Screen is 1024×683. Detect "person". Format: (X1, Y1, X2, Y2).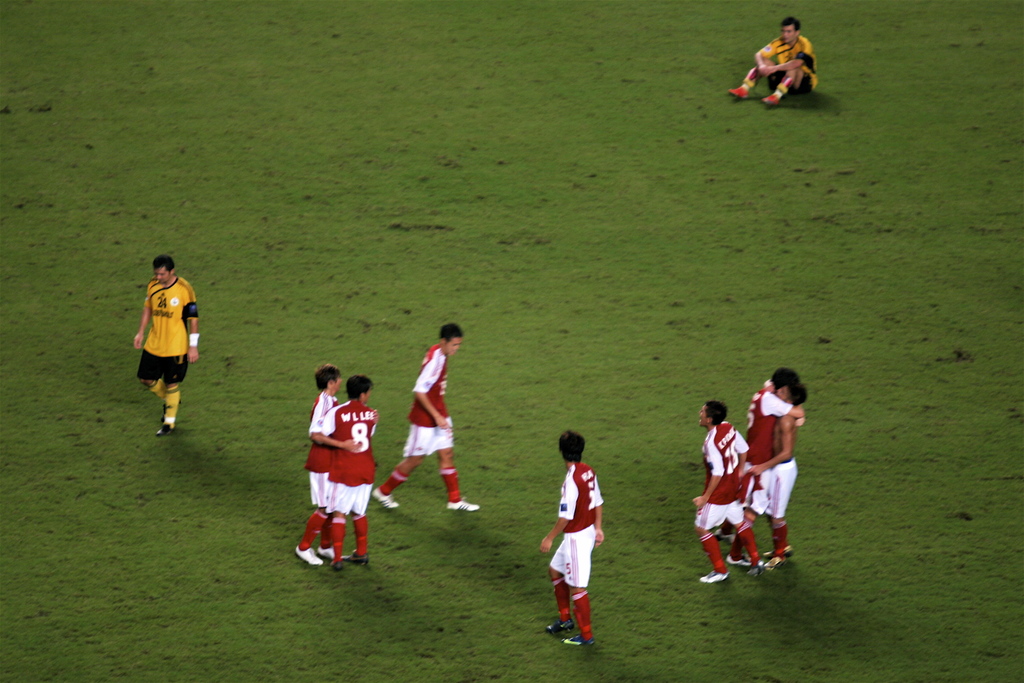
(326, 374, 380, 572).
